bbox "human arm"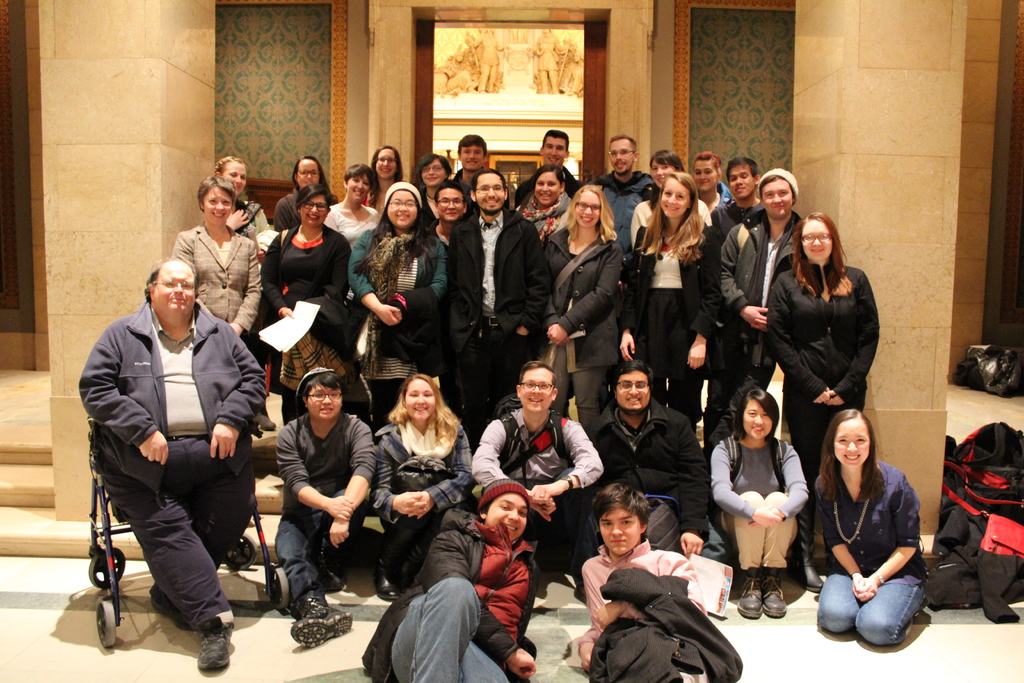
[left=617, top=227, right=638, bottom=362]
